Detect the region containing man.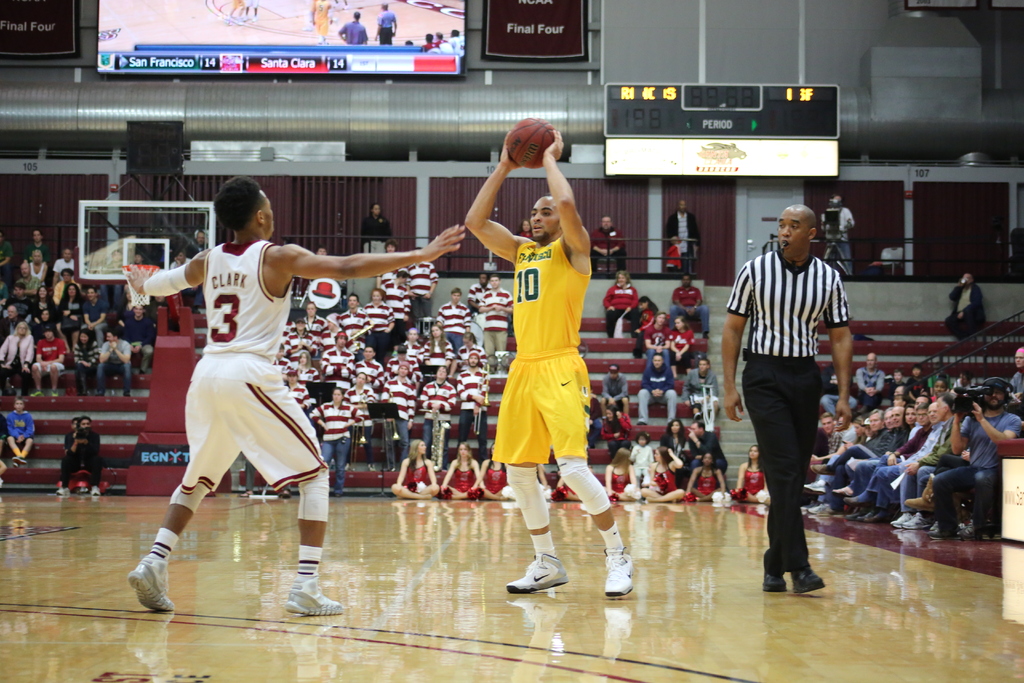
x1=591 y1=215 x2=628 y2=276.
